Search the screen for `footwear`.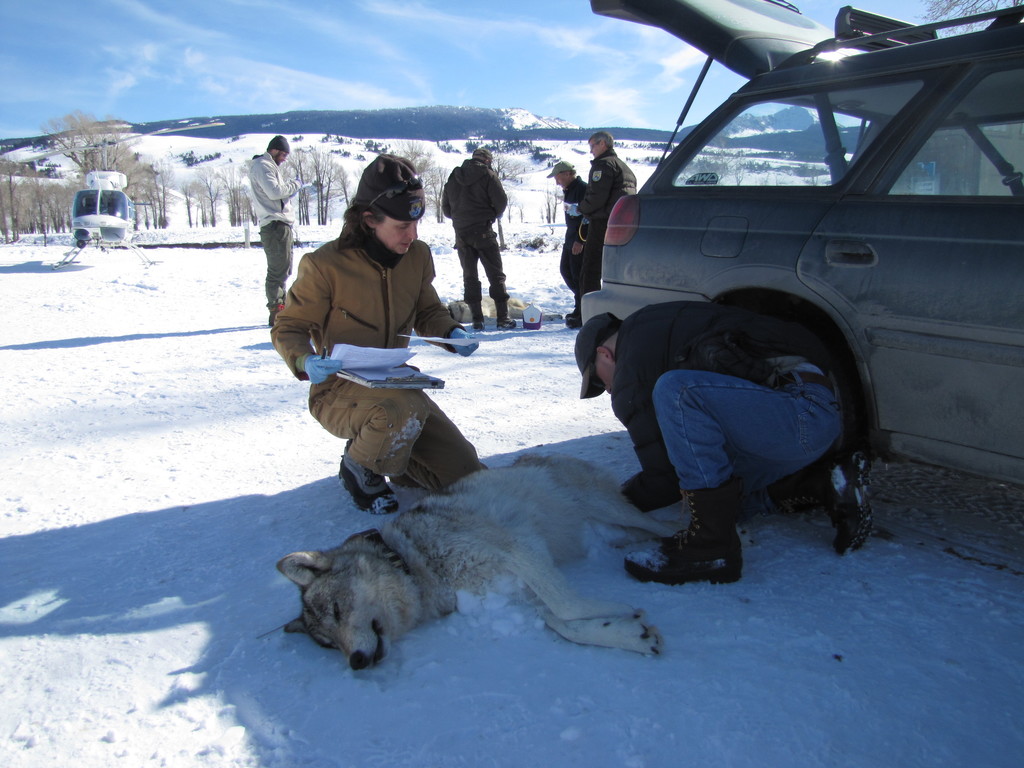
Found at {"x1": 643, "y1": 509, "x2": 746, "y2": 593}.
